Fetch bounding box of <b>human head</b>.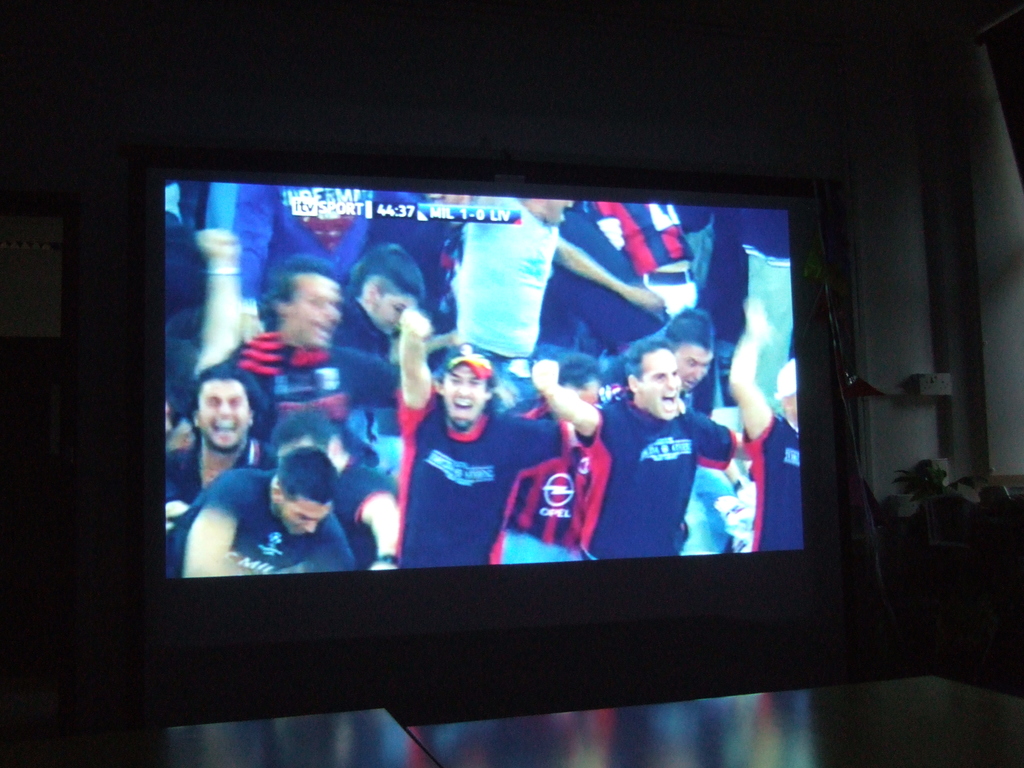
Bbox: <box>554,349,602,409</box>.
